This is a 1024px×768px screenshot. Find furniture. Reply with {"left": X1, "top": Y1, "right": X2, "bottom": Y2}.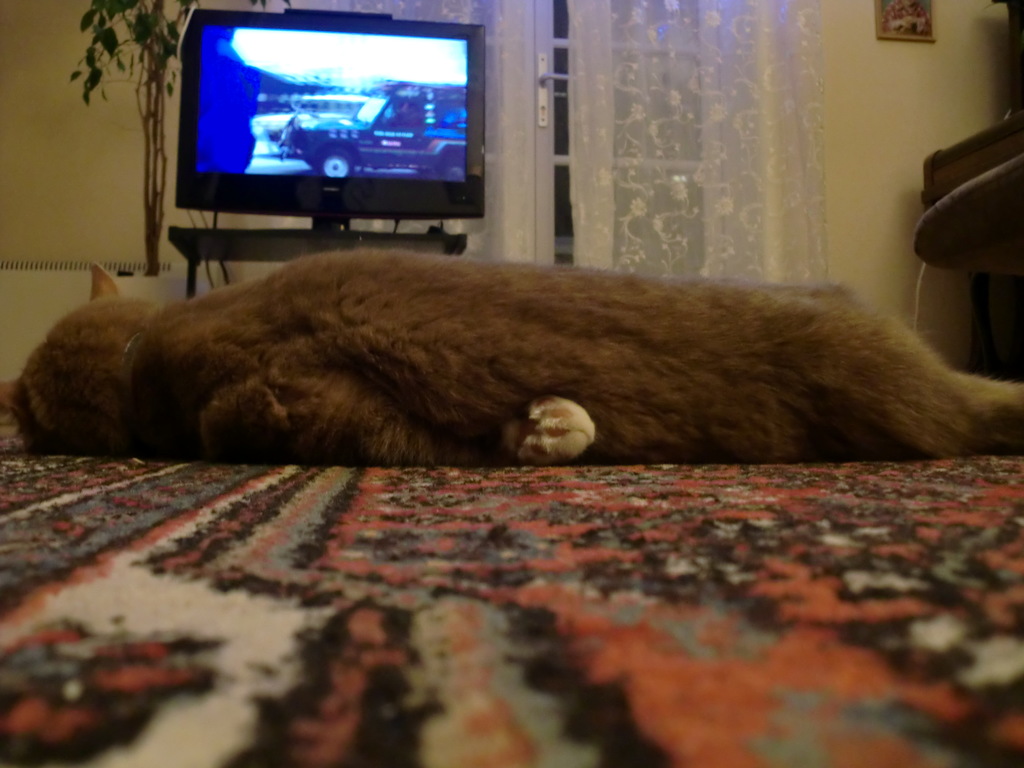
{"left": 169, "top": 225, "right": 468, "bottom": 299}.
